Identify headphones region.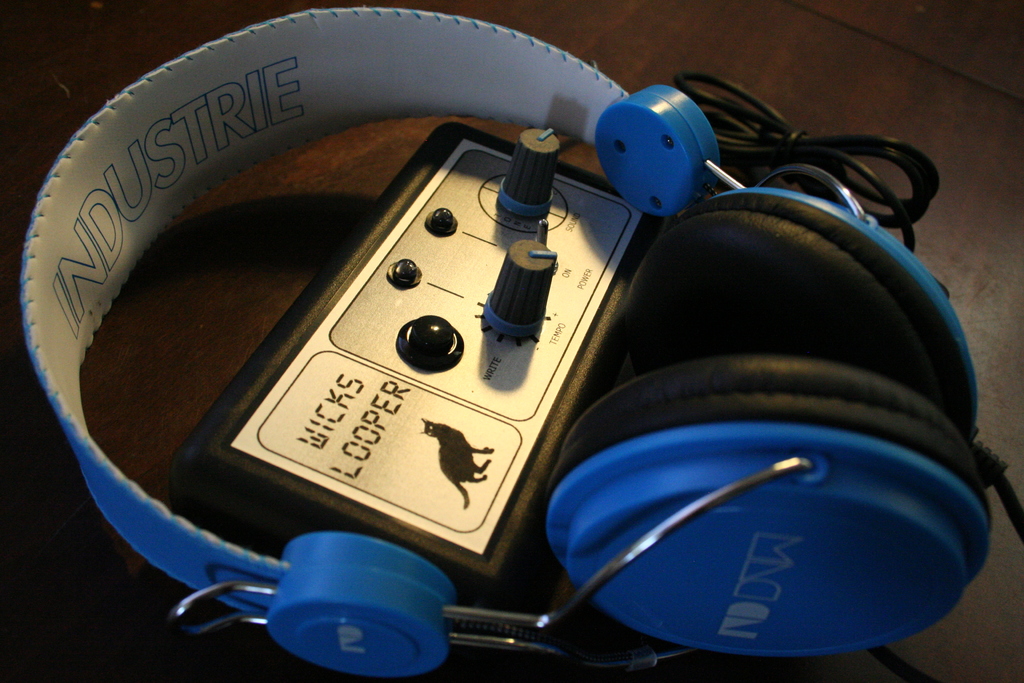
Region: detection(13, 0, 1016, 676).
